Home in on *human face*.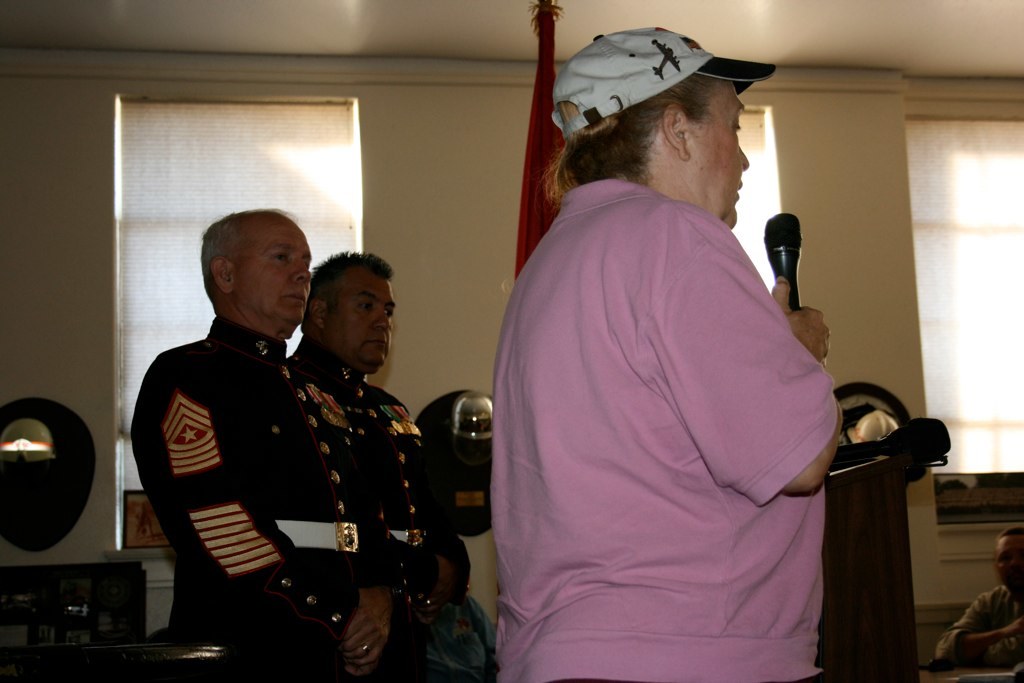
Homed in at bbox(321, 259, 400, 375).
